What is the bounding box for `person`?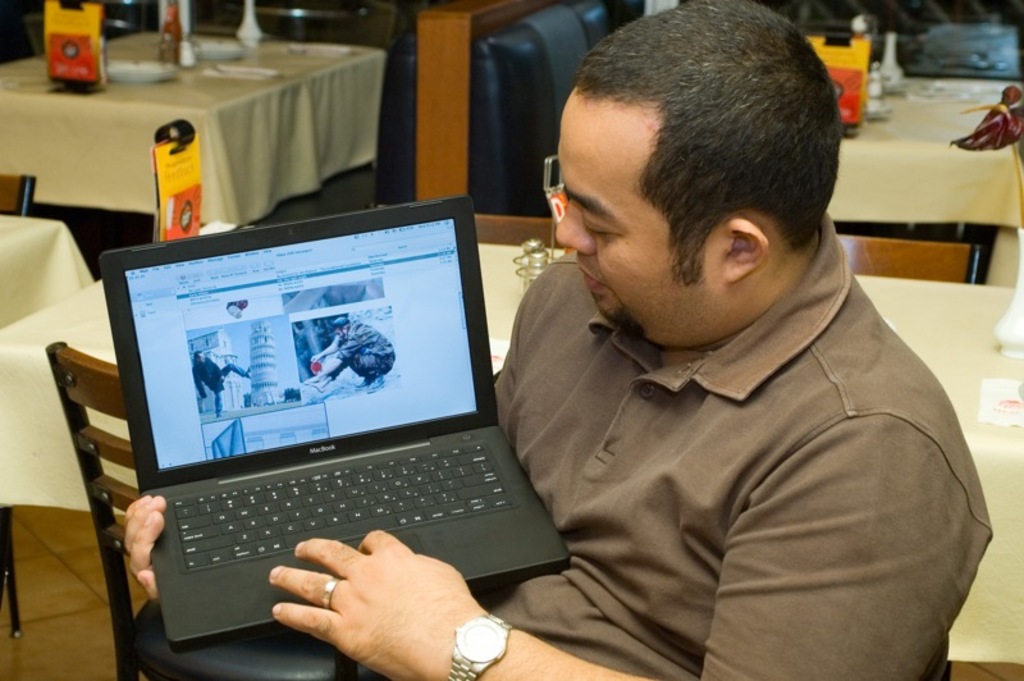
[191,351,259,417].
